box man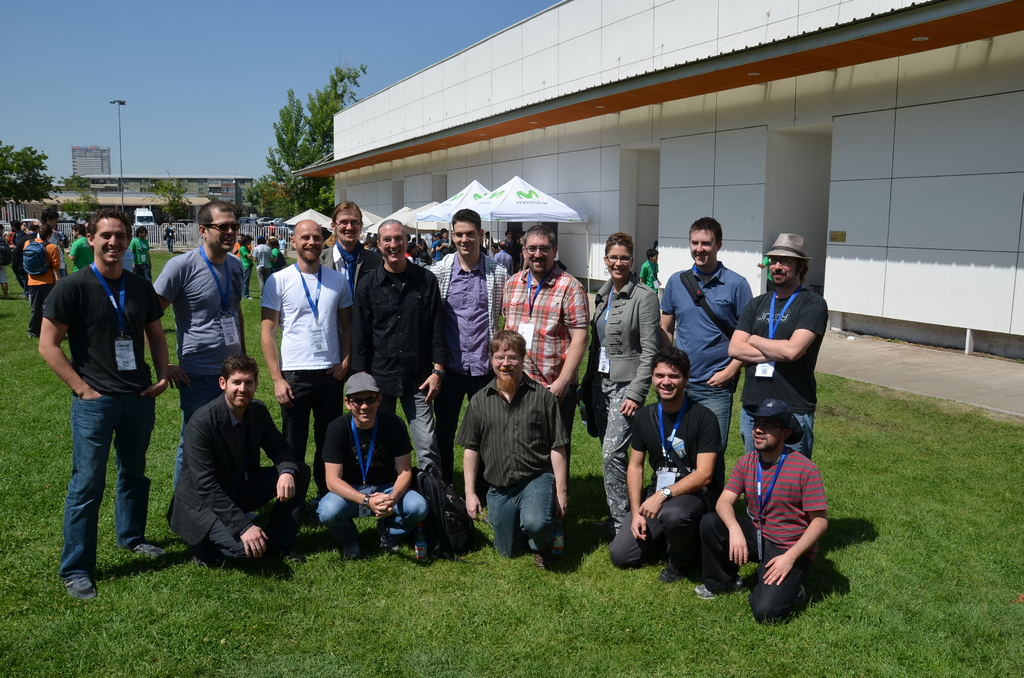
x1=492 y1=241 x2=510 y2=273
